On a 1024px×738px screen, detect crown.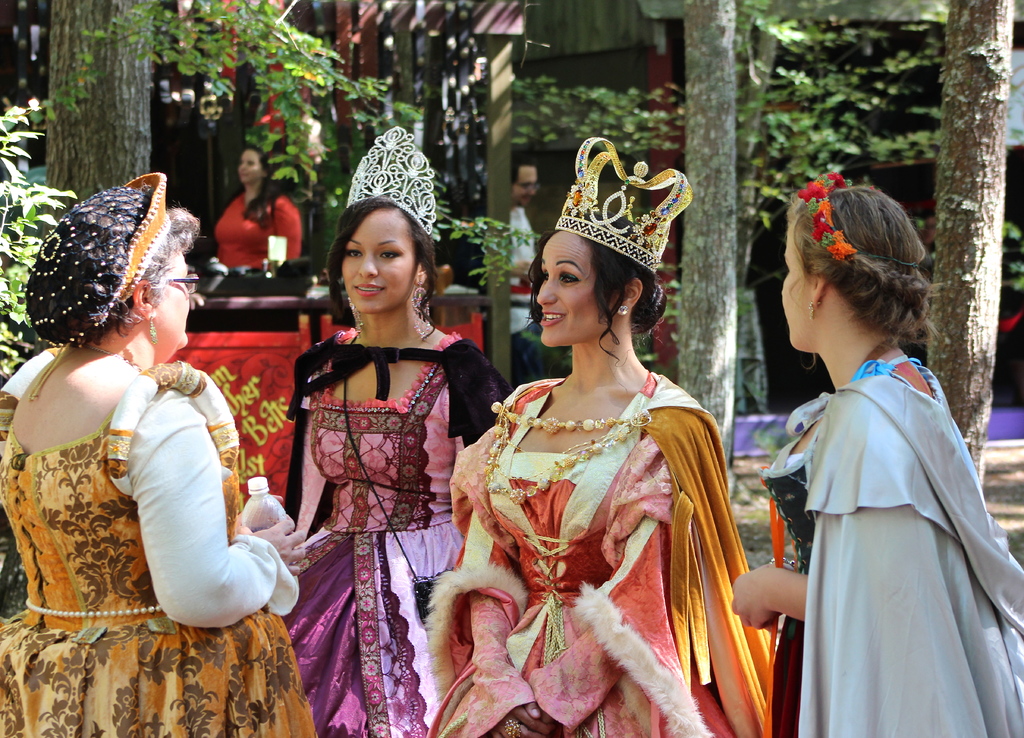
bbox(552, 132, 694, 275).
